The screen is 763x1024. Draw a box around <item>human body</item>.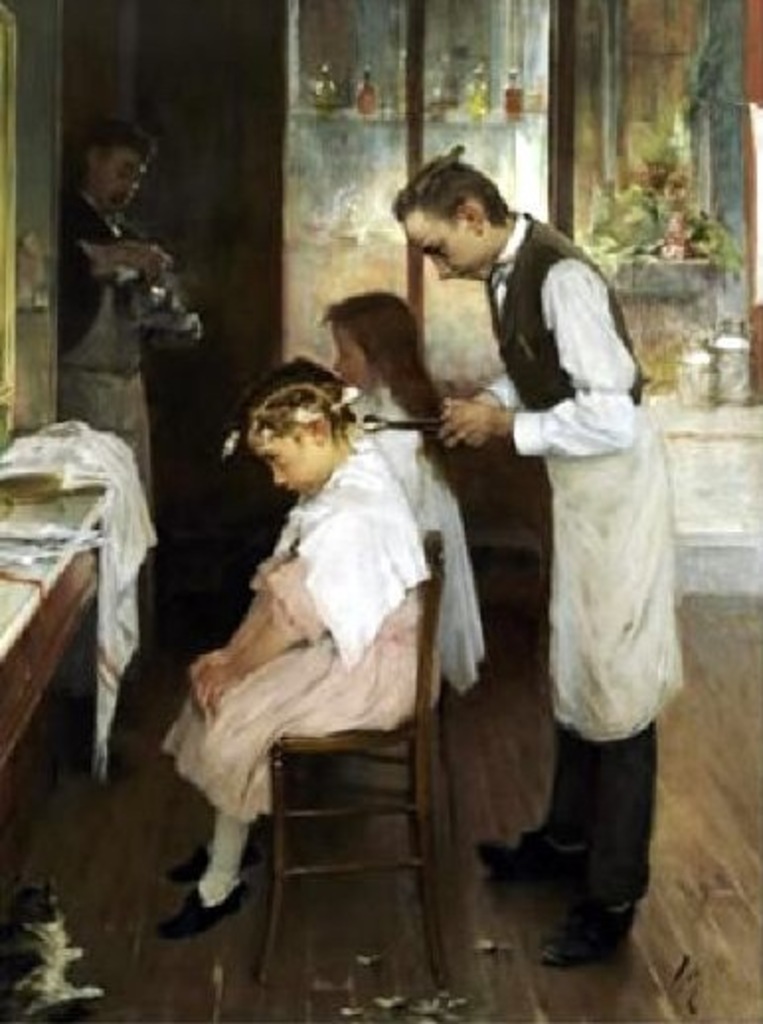
box=[150, 461, 425, 937].
